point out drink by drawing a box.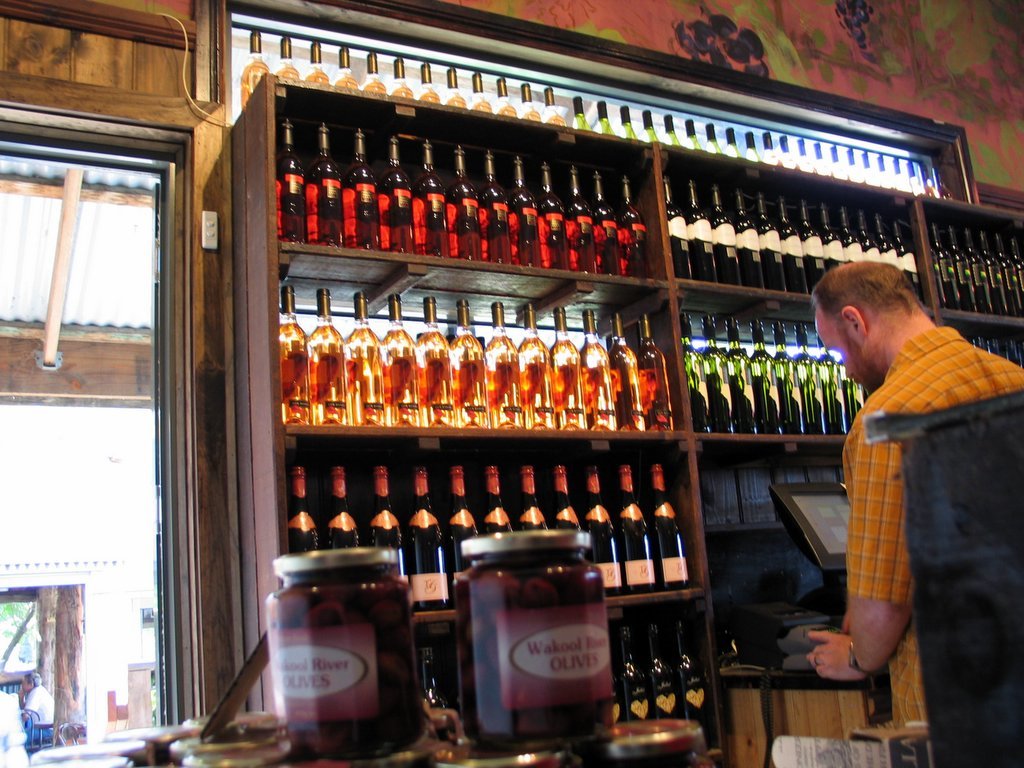
[307,124,342,244].
